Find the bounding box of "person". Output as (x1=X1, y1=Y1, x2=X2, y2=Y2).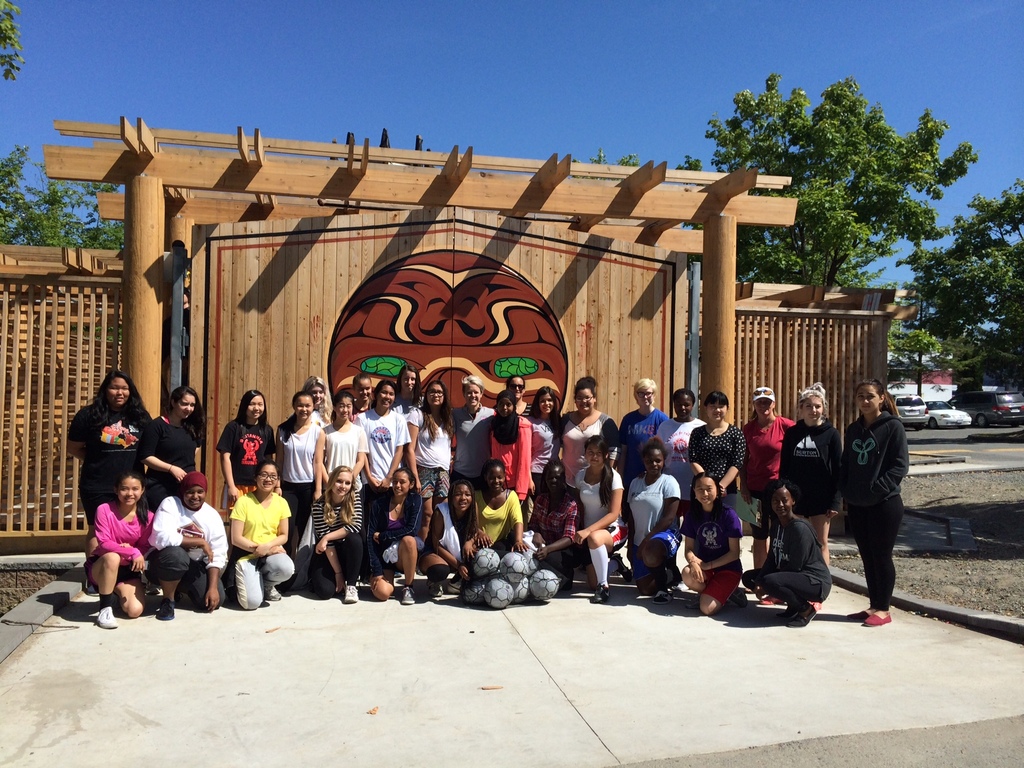
(x1=690, y1=394, x2=746, y2=504).
